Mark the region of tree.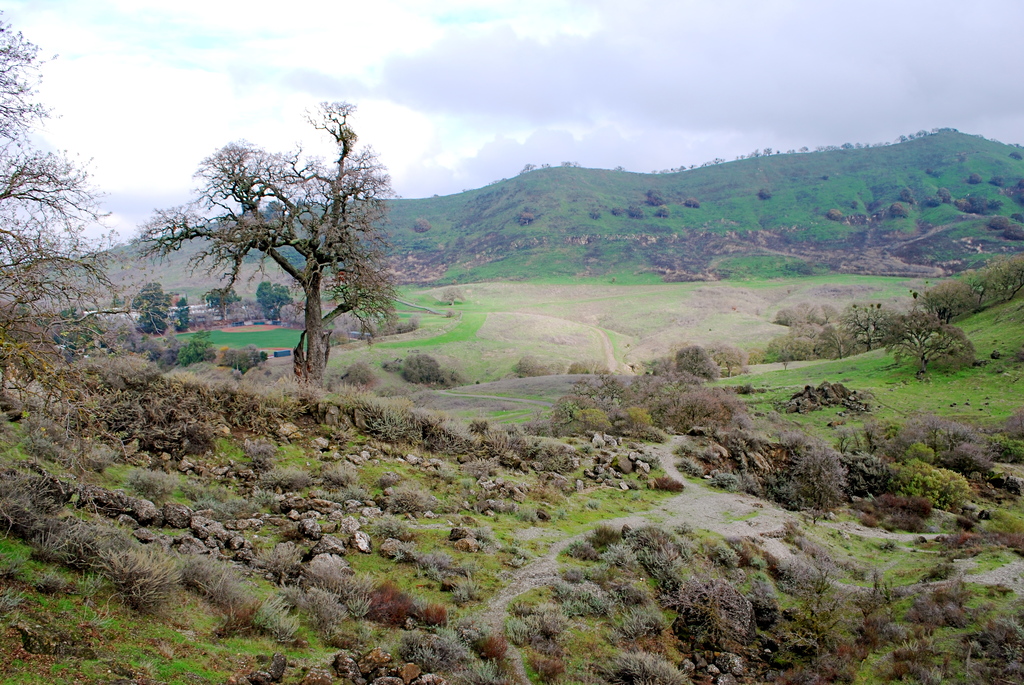
Region: Rect(132, 280, 188, 332).
